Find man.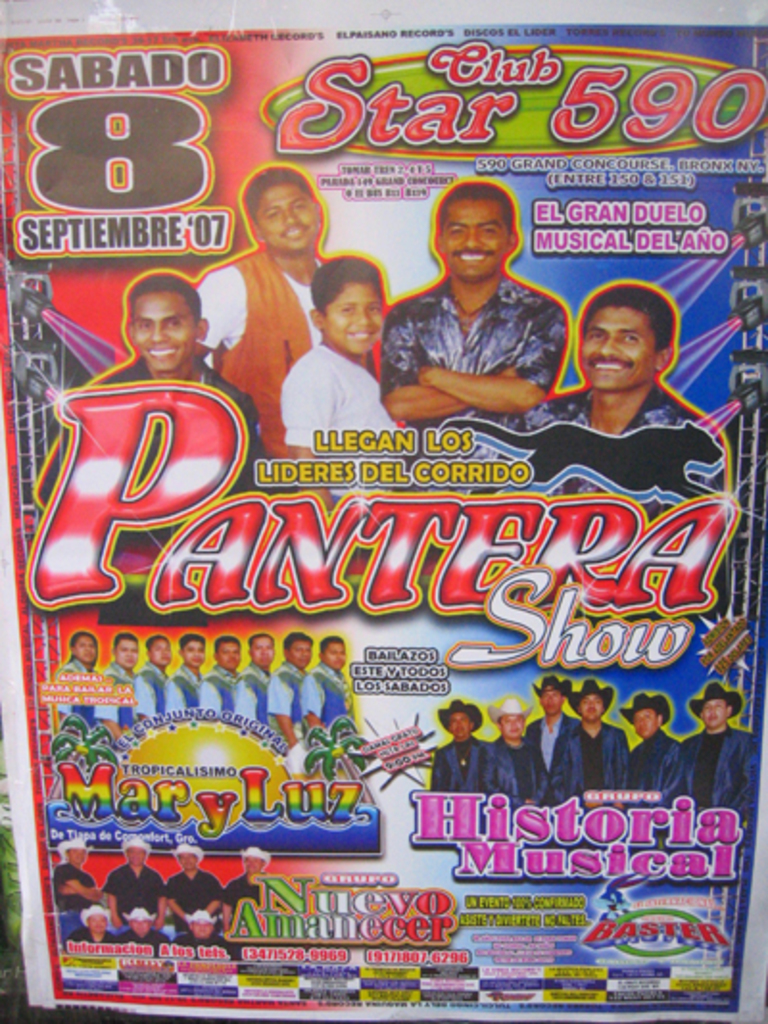
184 163 332 461.
